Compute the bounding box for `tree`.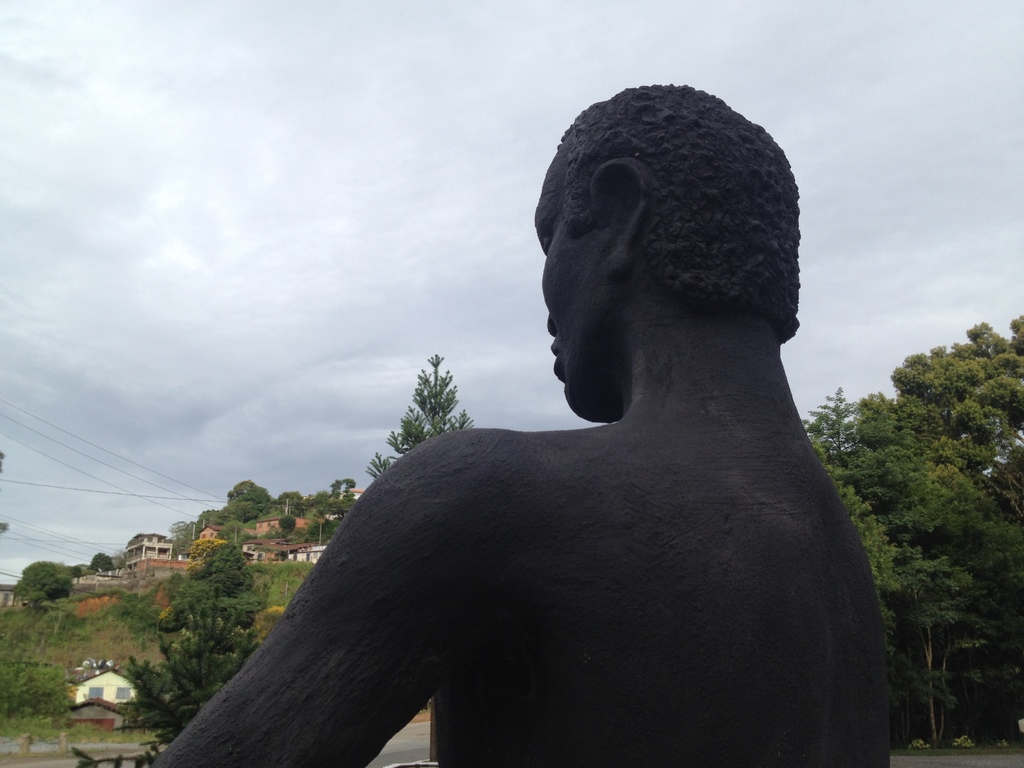
<bbox>327, 477, 356, 519</bbox>.
